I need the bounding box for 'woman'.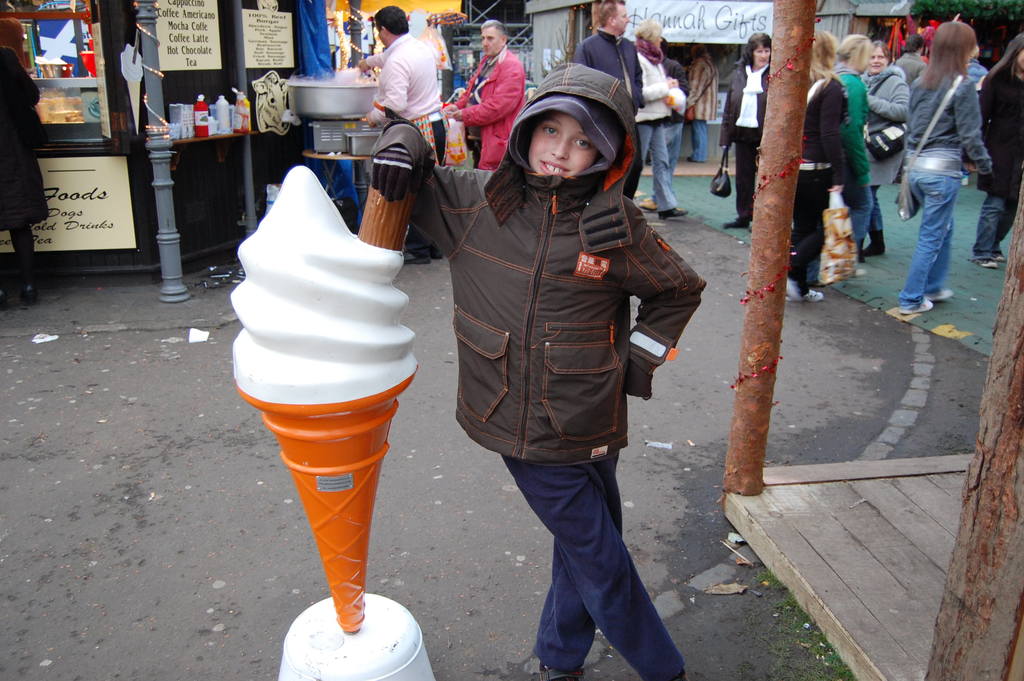
Here it is: [977,29,1023,270].
